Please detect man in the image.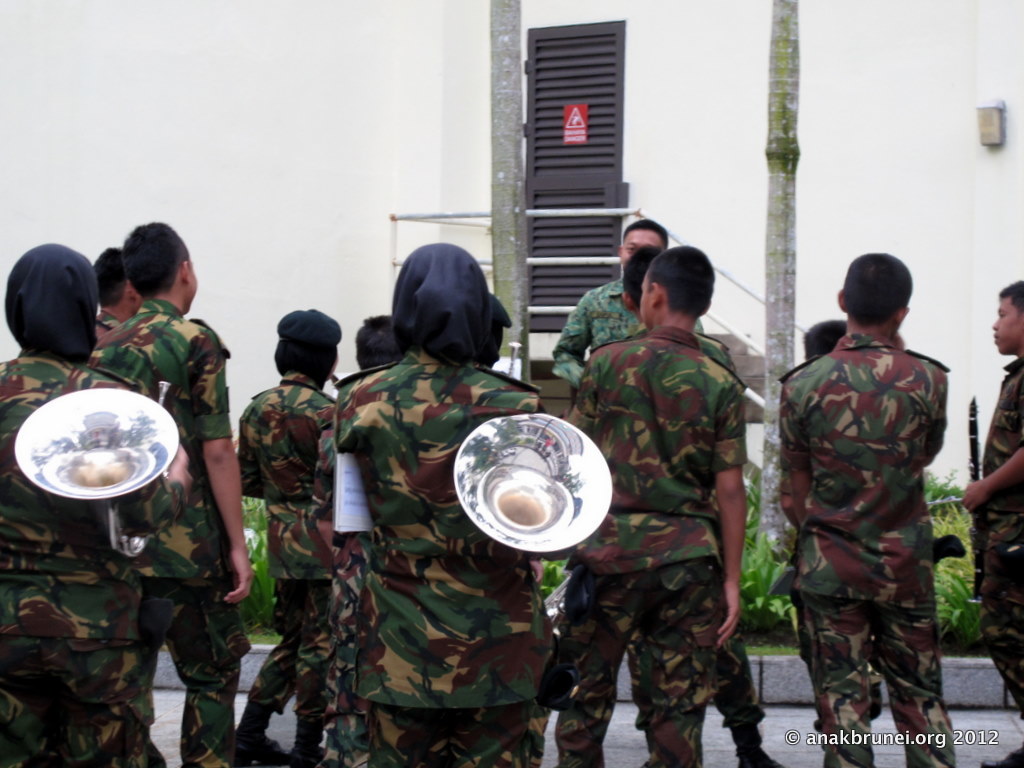
{"left": 764, "top": 239, "right": 977, "bottom": 745}.
